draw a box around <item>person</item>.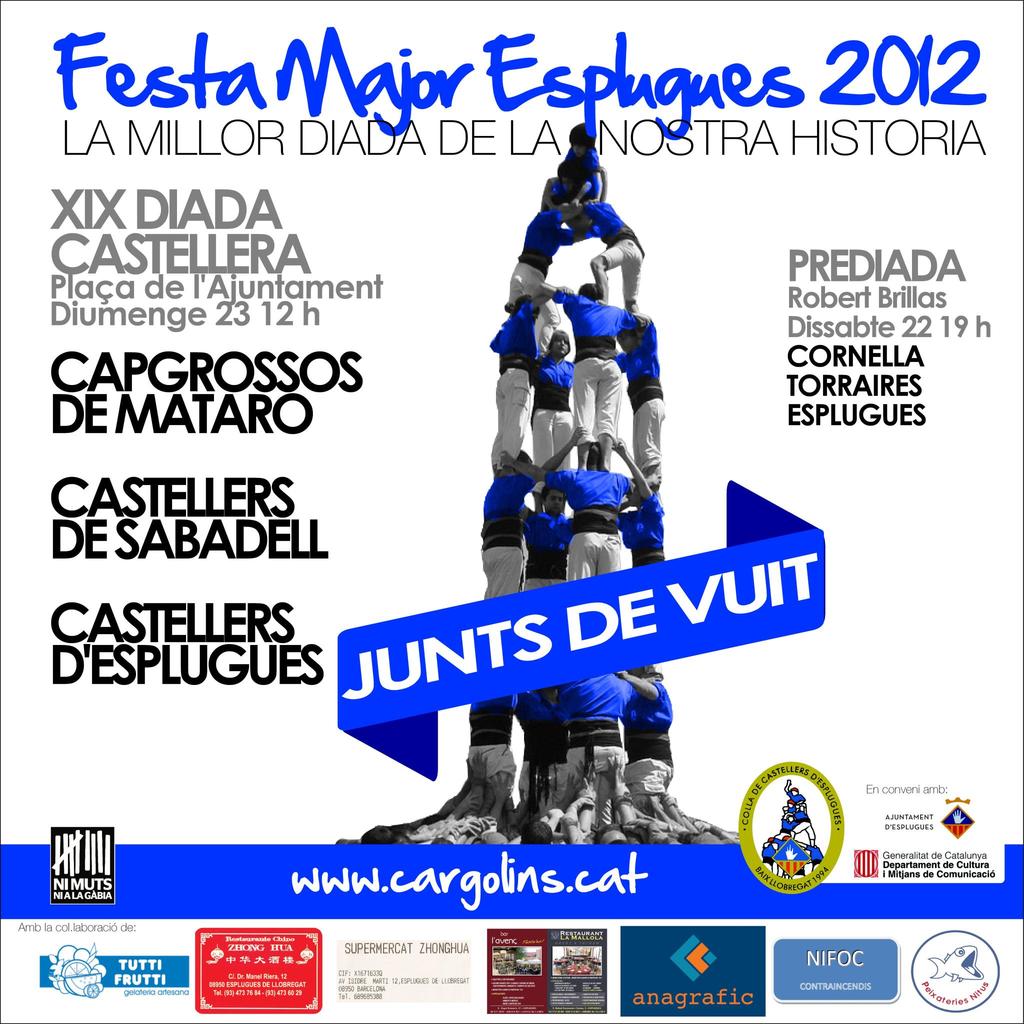
(495,127,664,614).
